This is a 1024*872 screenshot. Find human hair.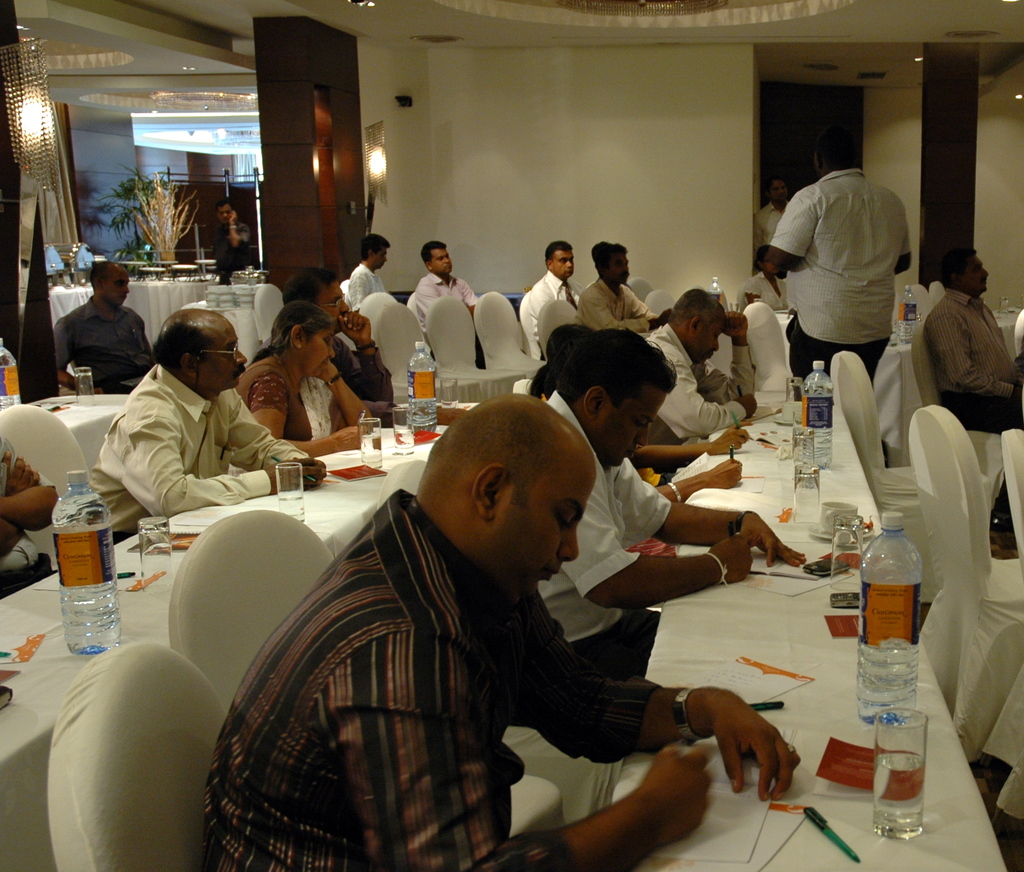
Bounding box: pyautogui.locateOnScreen(668, 285, 721, 330).
